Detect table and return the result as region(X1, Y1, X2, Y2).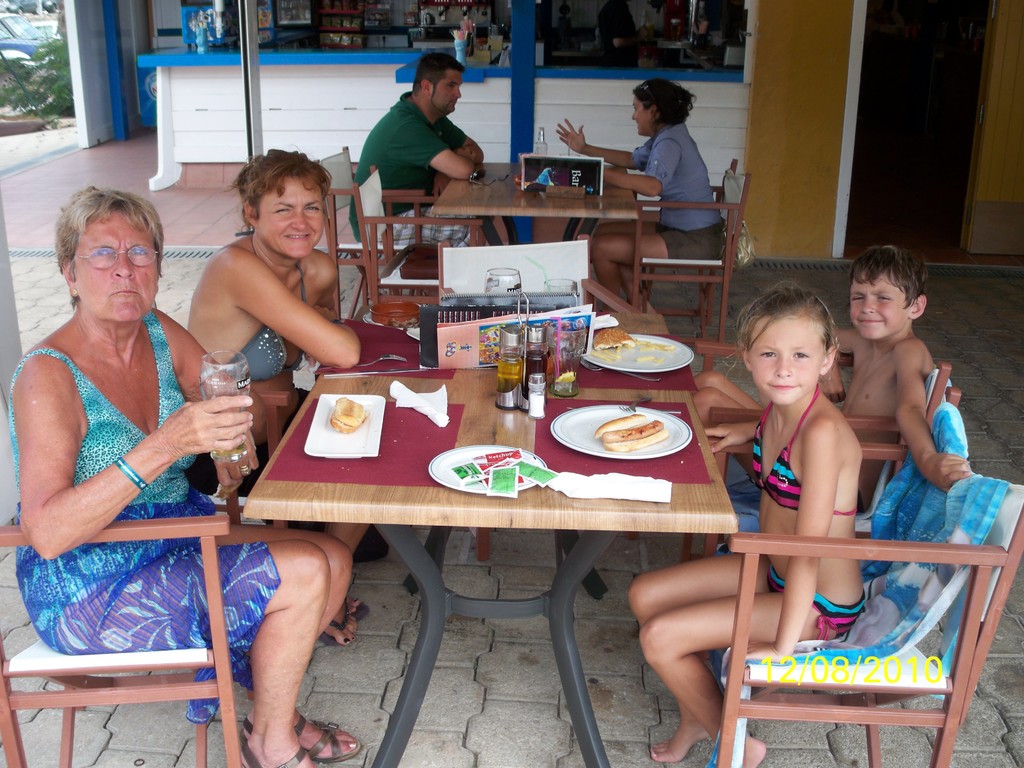
region(240, 284, 731, 767).
